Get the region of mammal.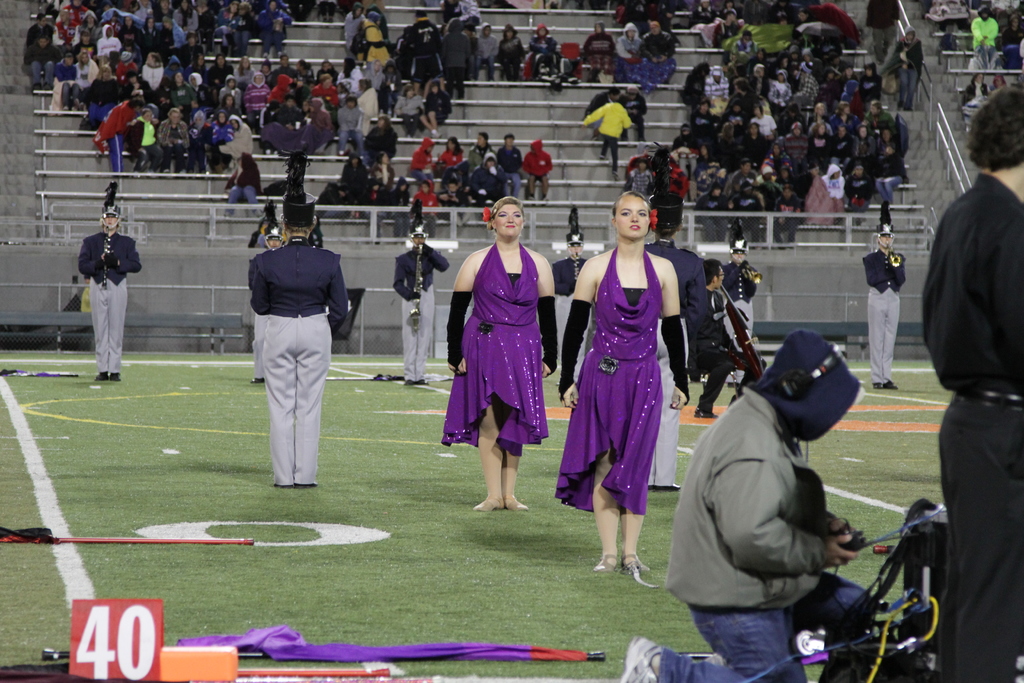
bbox(792, 6, 817, 52).
